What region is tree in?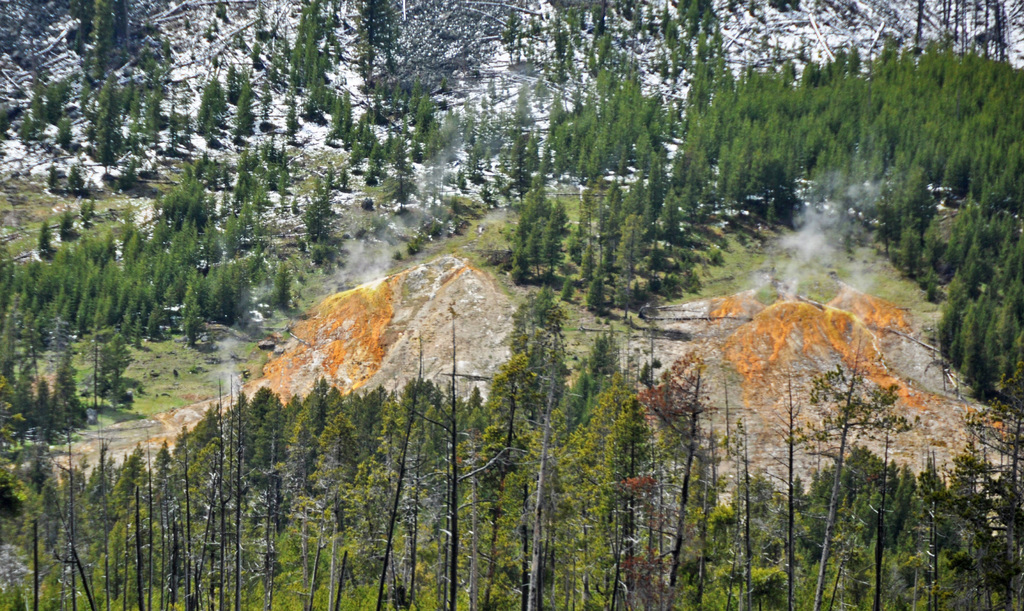
172/105/177/136.
